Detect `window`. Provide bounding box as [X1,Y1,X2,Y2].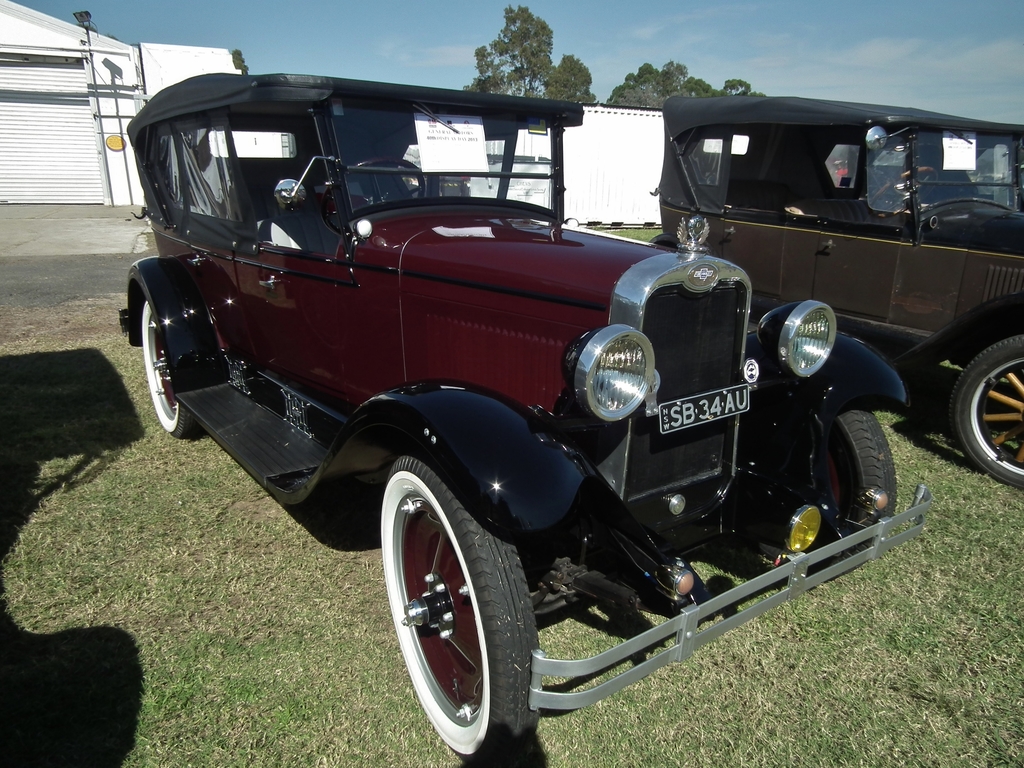
[862,131,907,216].
